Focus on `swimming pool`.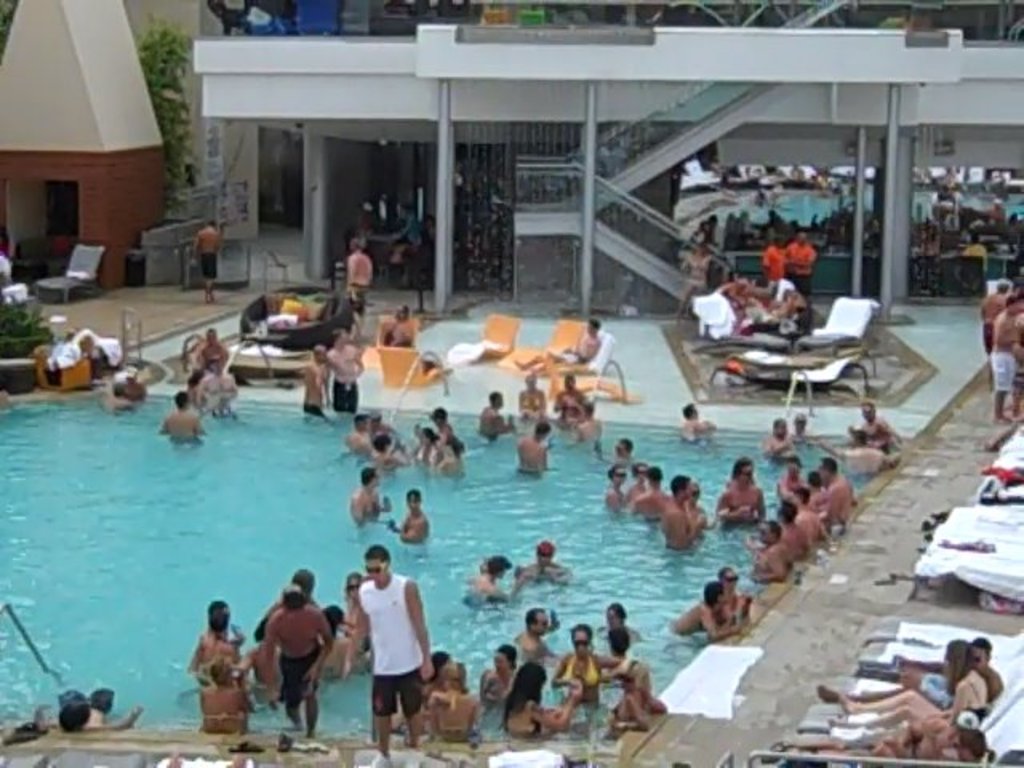
Focused at {"left": 0, "top": 344, "right": 962, "bottom": 763}.
